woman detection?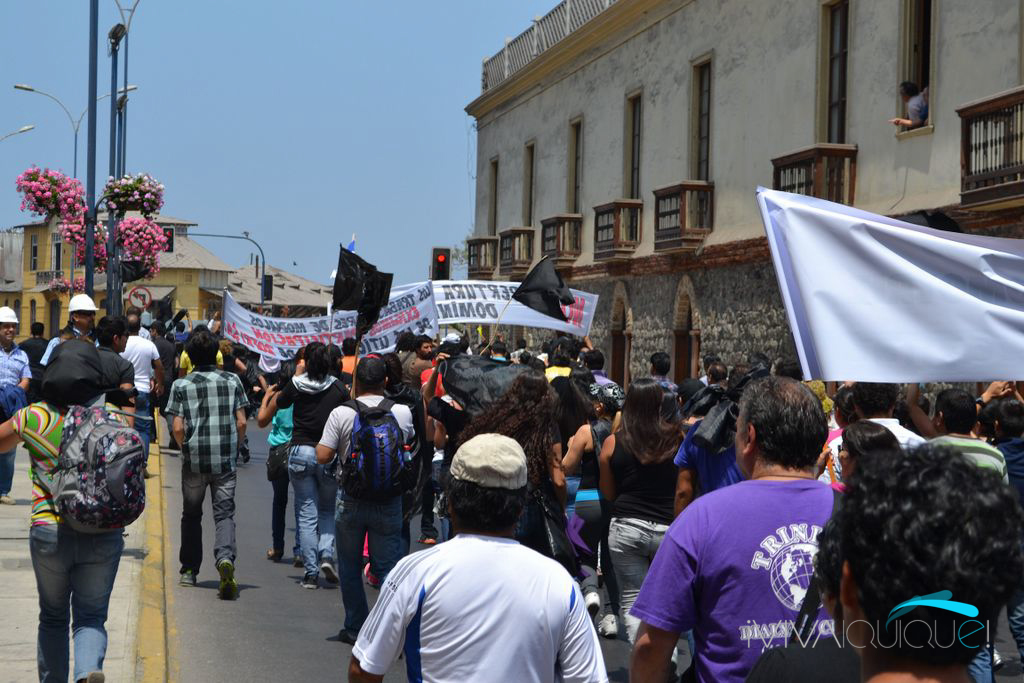
{"left": 254, "top": 336, "right": 349, "bottom": 589}
